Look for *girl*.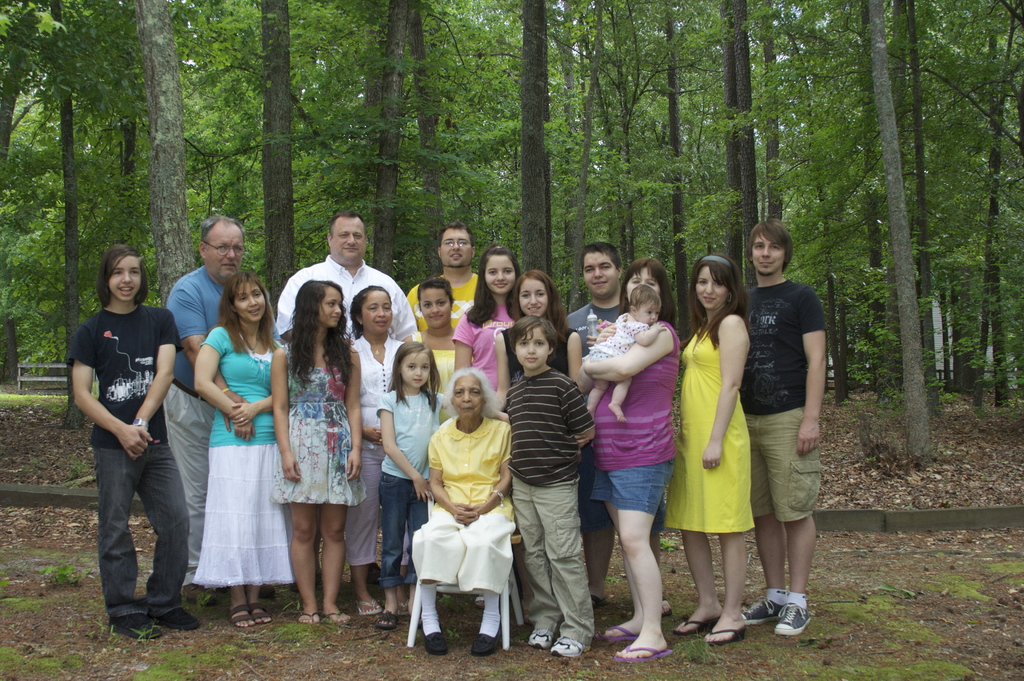
Found: locate(588, 284, 661, 421).
